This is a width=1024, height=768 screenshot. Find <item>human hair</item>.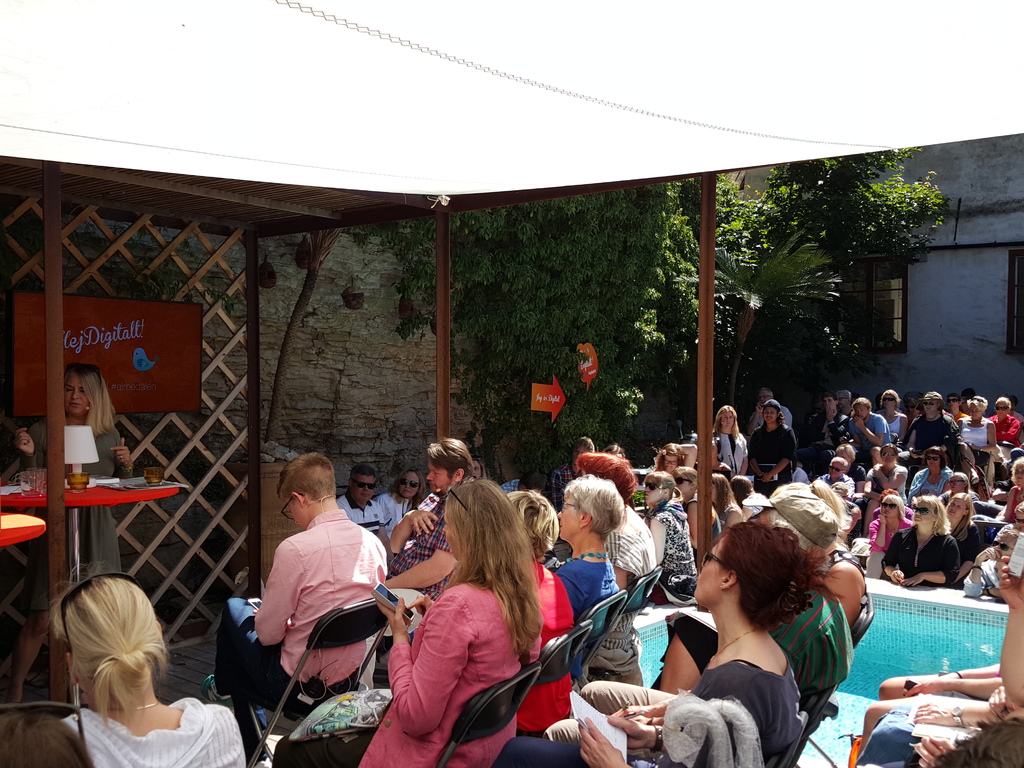
Bounding box: (821,393,836,399).
